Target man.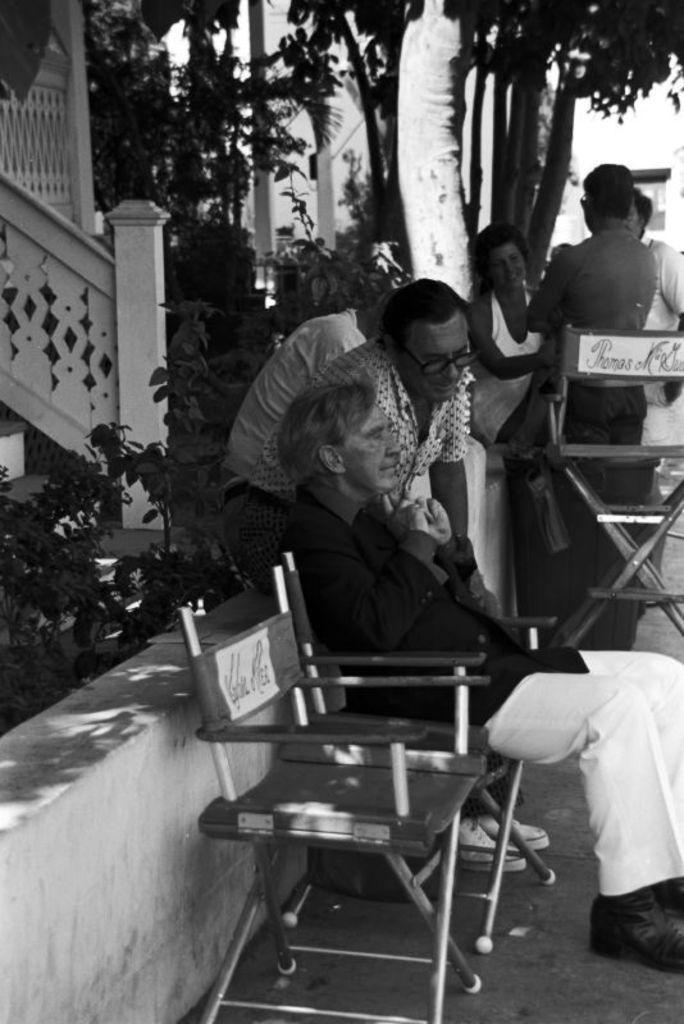
Target region: [500, 161, 648, 669].
